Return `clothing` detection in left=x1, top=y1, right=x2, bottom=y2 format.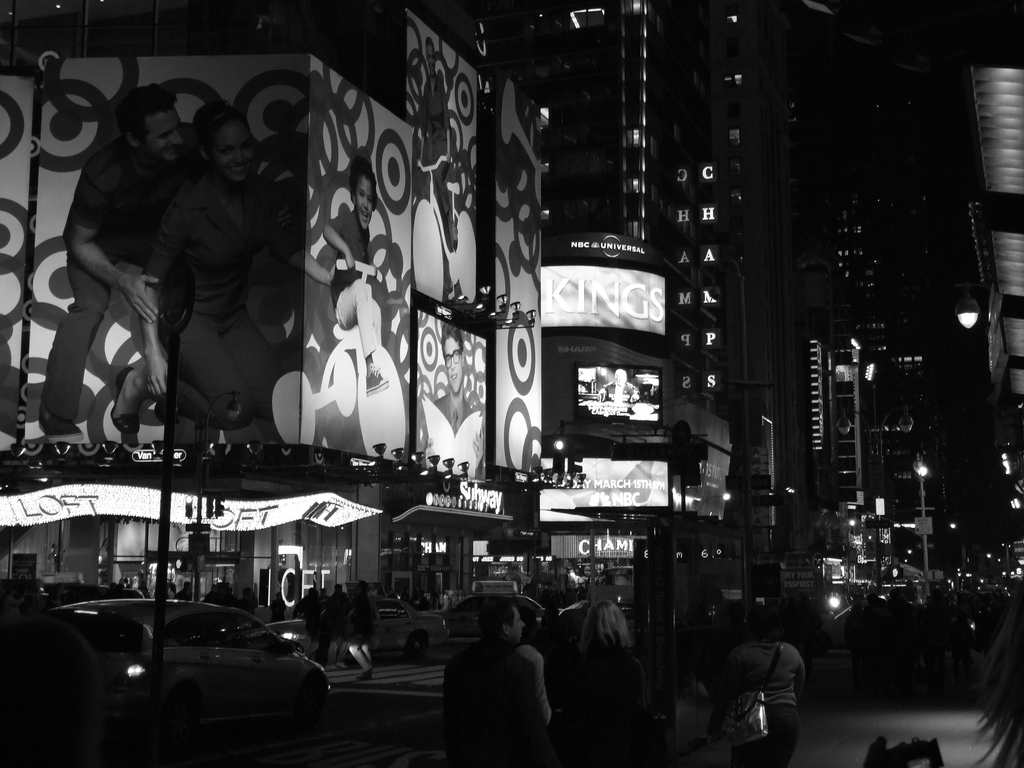
left=177, top=590, right=197, bottom=602.
